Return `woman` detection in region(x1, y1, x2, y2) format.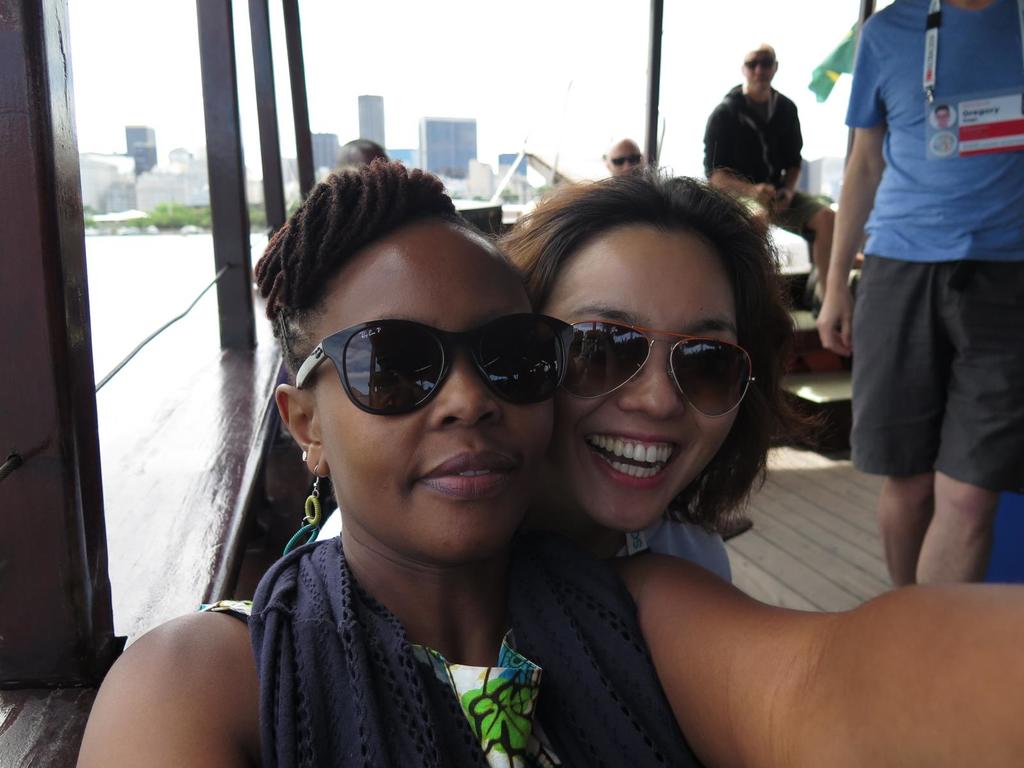
region(307, 160, 804, 584).
